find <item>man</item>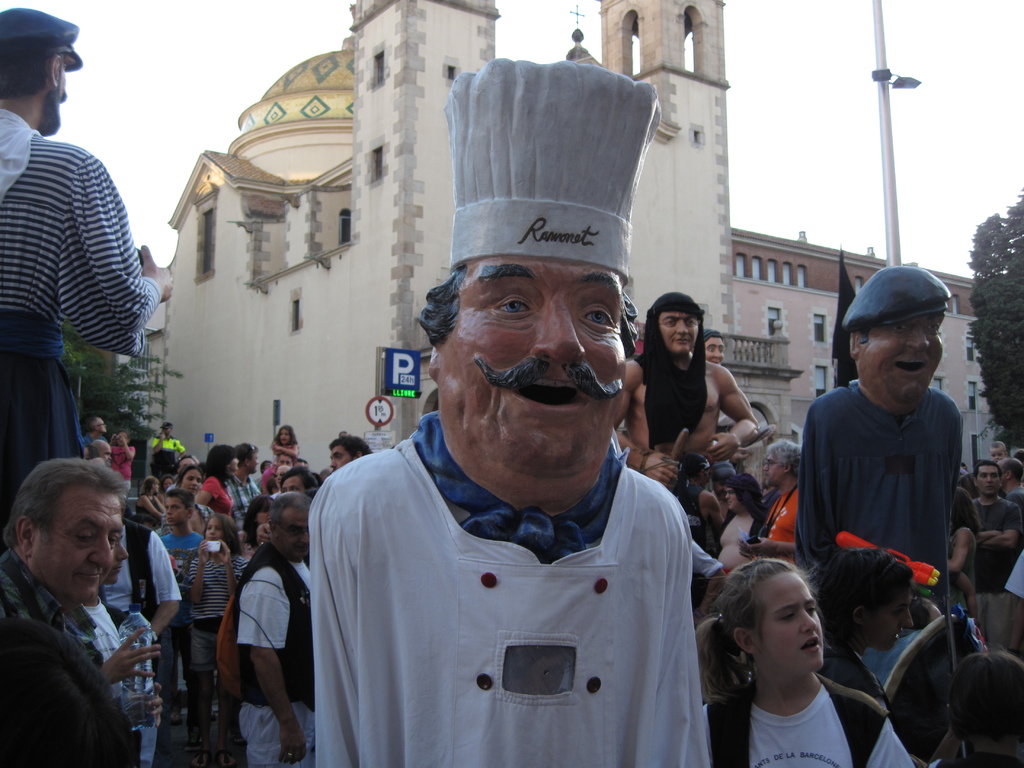
{"x1": 236, "y1": 490, "x2": 316, "y2": 767}
